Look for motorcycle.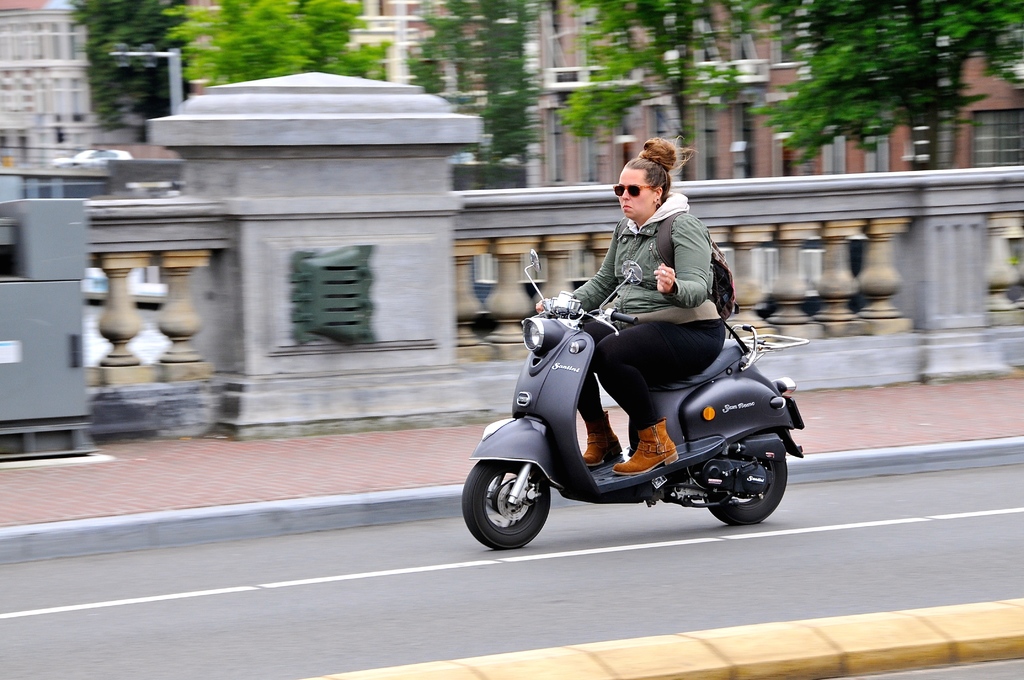
Found: [461, 248, 803, 548].
